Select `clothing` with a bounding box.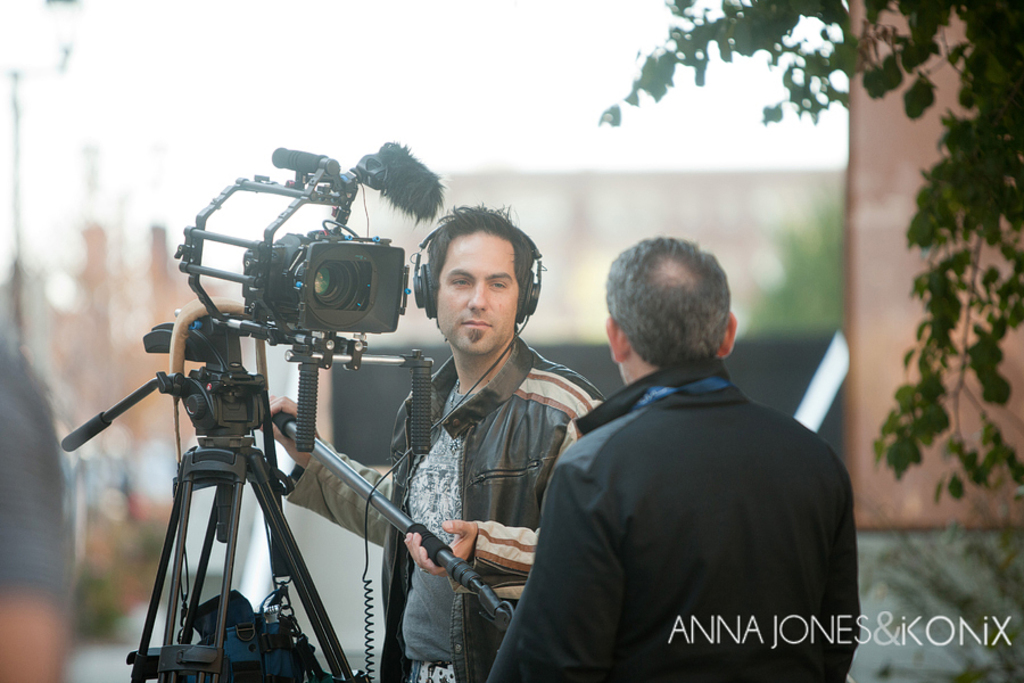
[280,336,606,682].
